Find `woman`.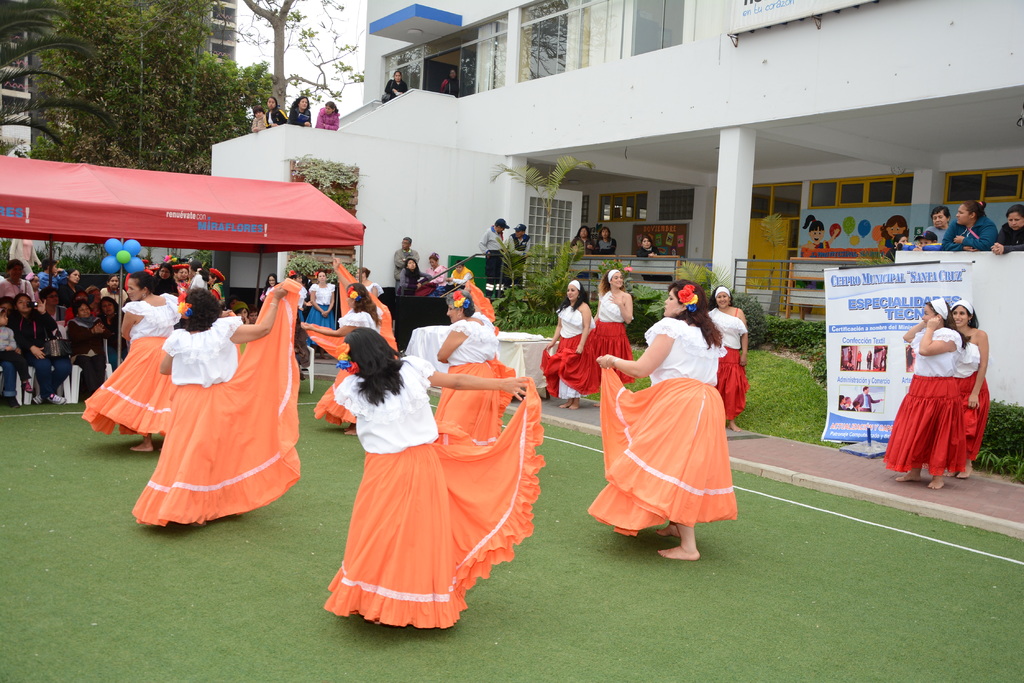
region(538, 280, 593, 410).
